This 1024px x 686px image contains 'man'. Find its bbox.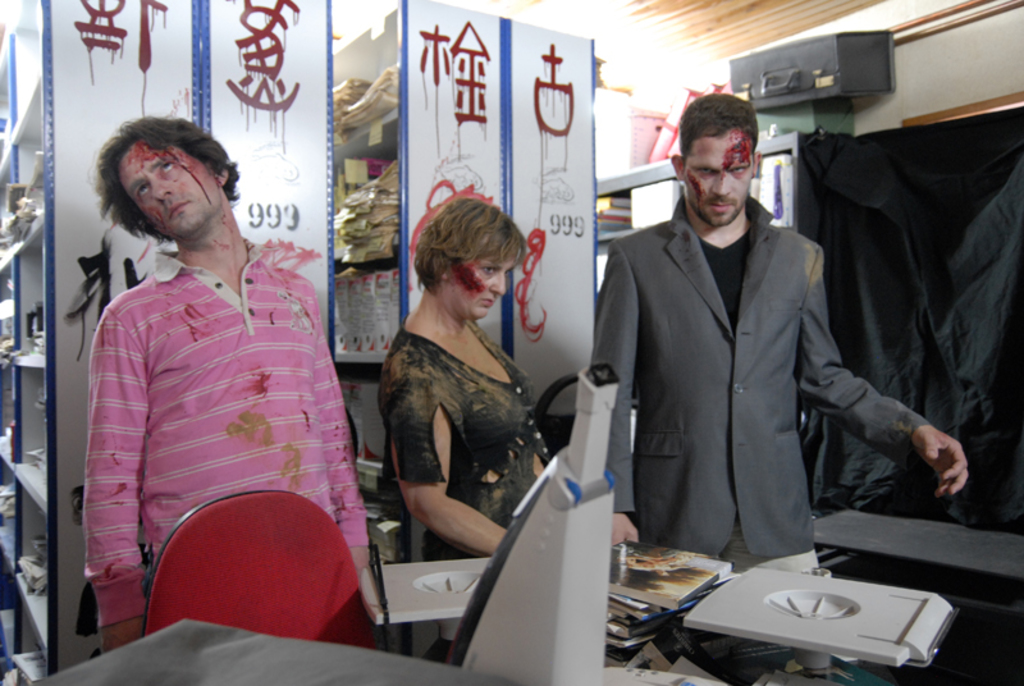
select_region(585, 93, 966, 567).
